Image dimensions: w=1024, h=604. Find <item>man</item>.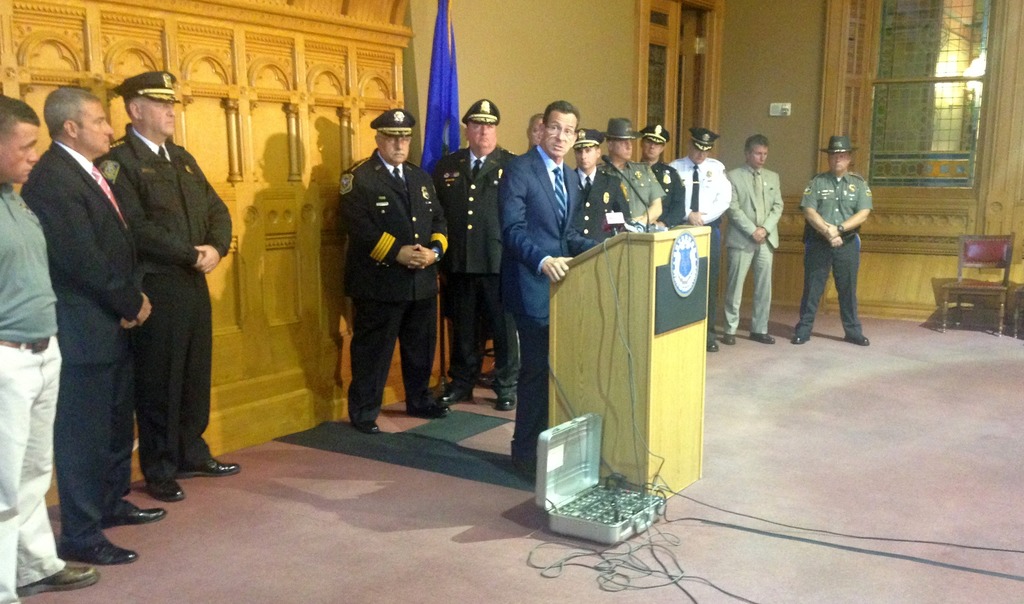
crop(670, 124, 736, 348).
